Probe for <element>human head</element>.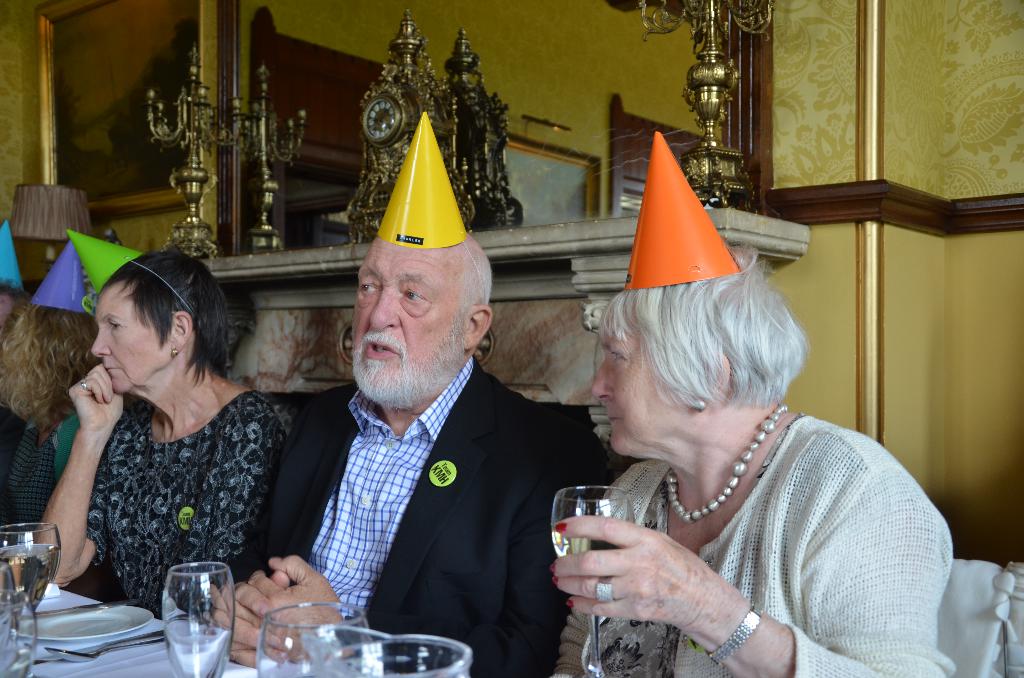
Probe result: BBox(0, 300, 99, 423).
